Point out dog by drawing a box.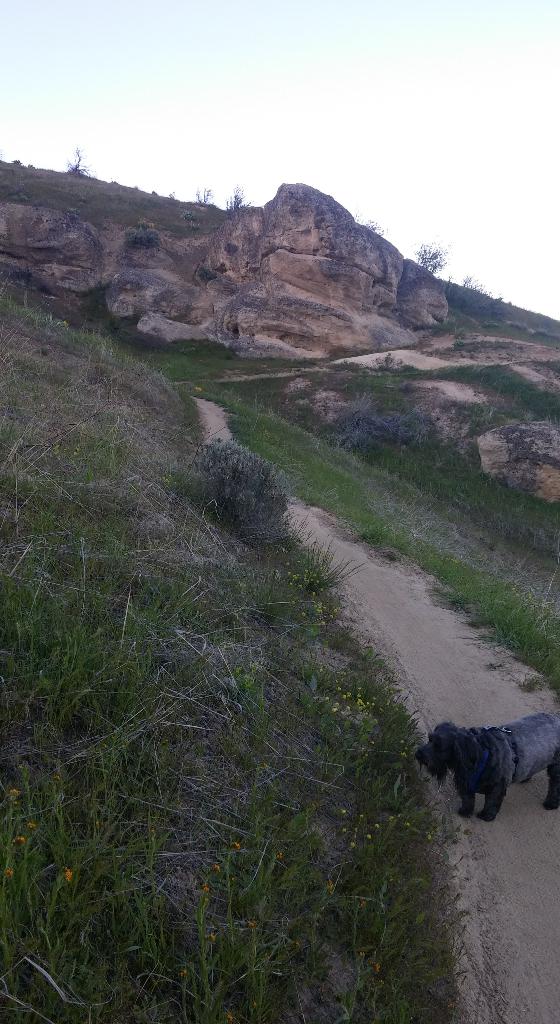
(x1=416, y1=714, x2=559, y2=826).
